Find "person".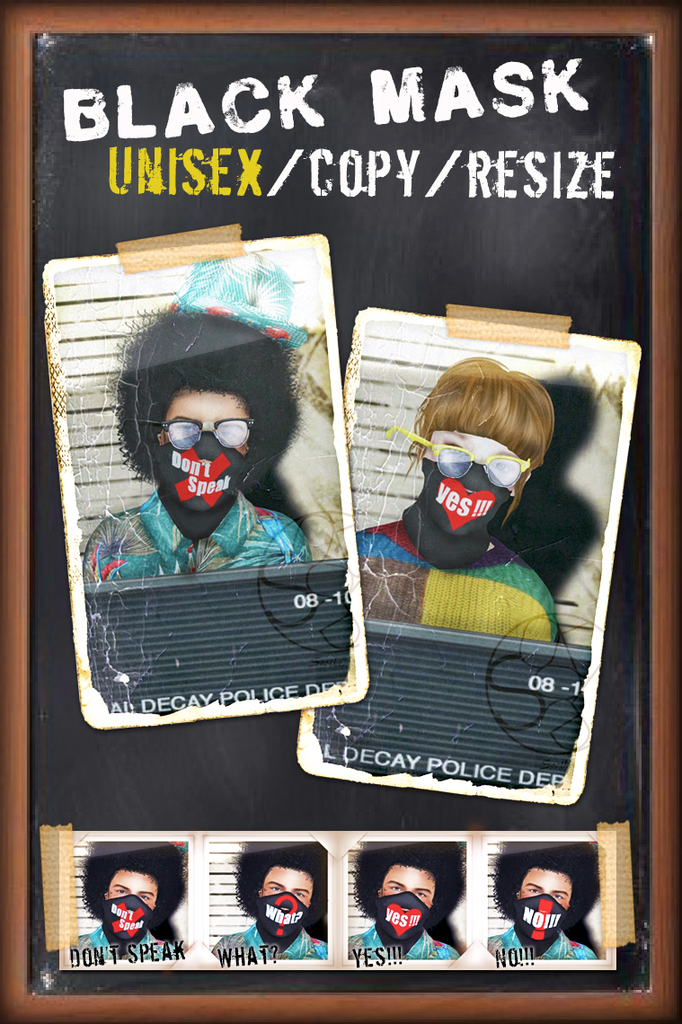
69 844 186 965.
